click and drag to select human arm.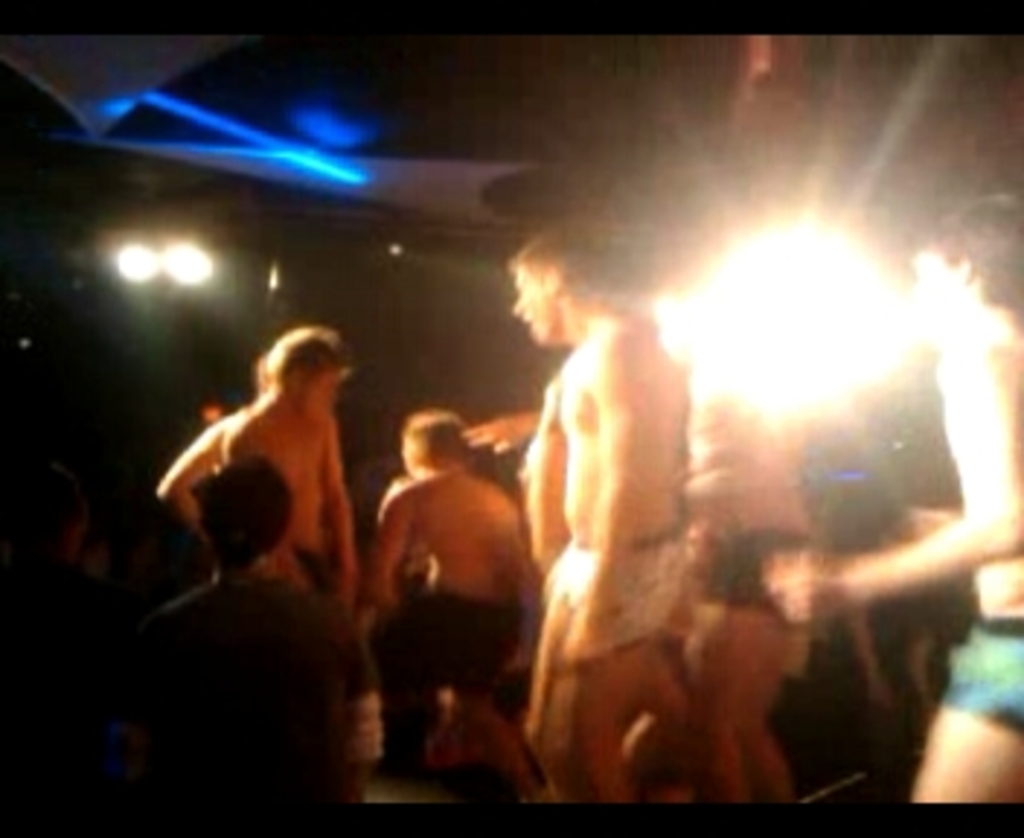
Selection: l=753, t=367, r=1021, b=611.
